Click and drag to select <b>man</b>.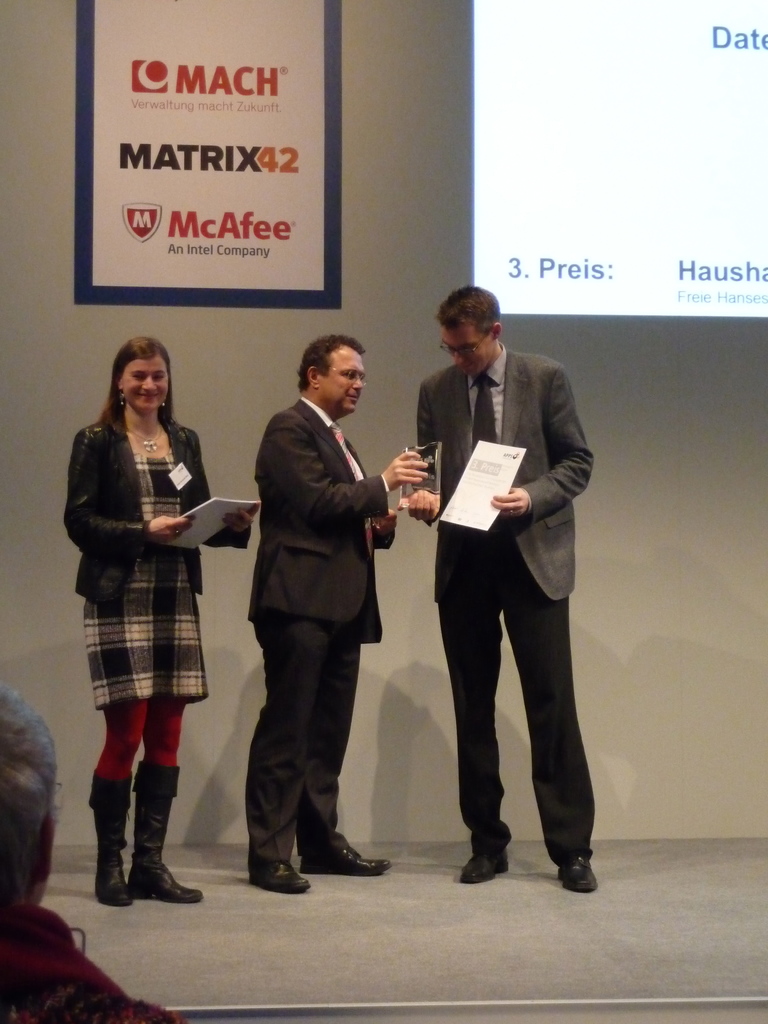
Selection: Rect(414, 241, 604, 888).
